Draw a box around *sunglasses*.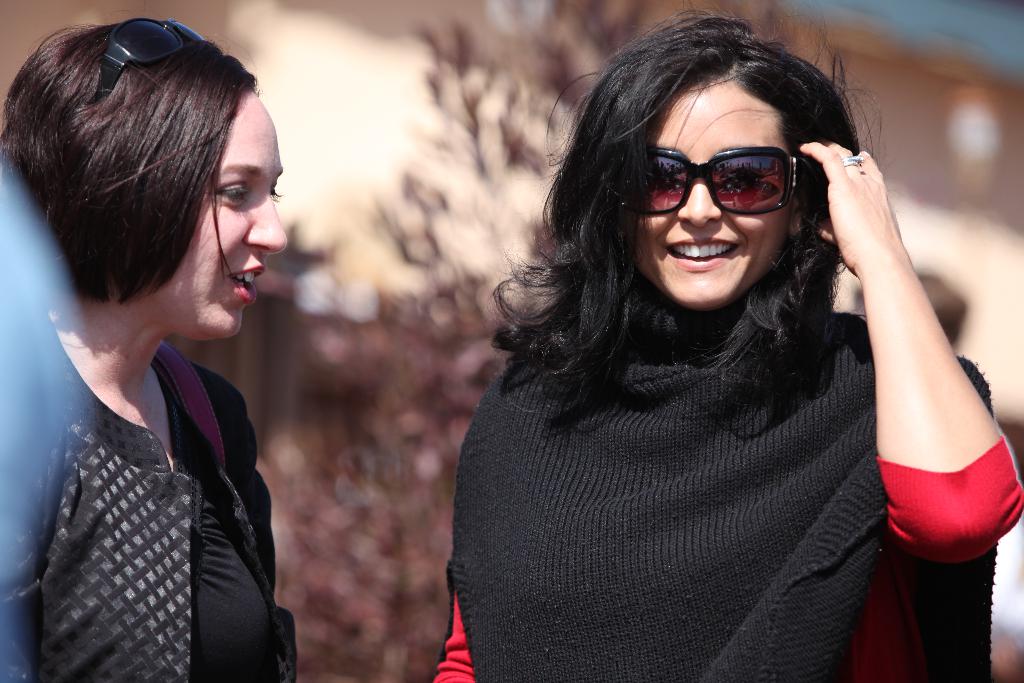
[x1=615, y1=148, x2=819, y2=222].
